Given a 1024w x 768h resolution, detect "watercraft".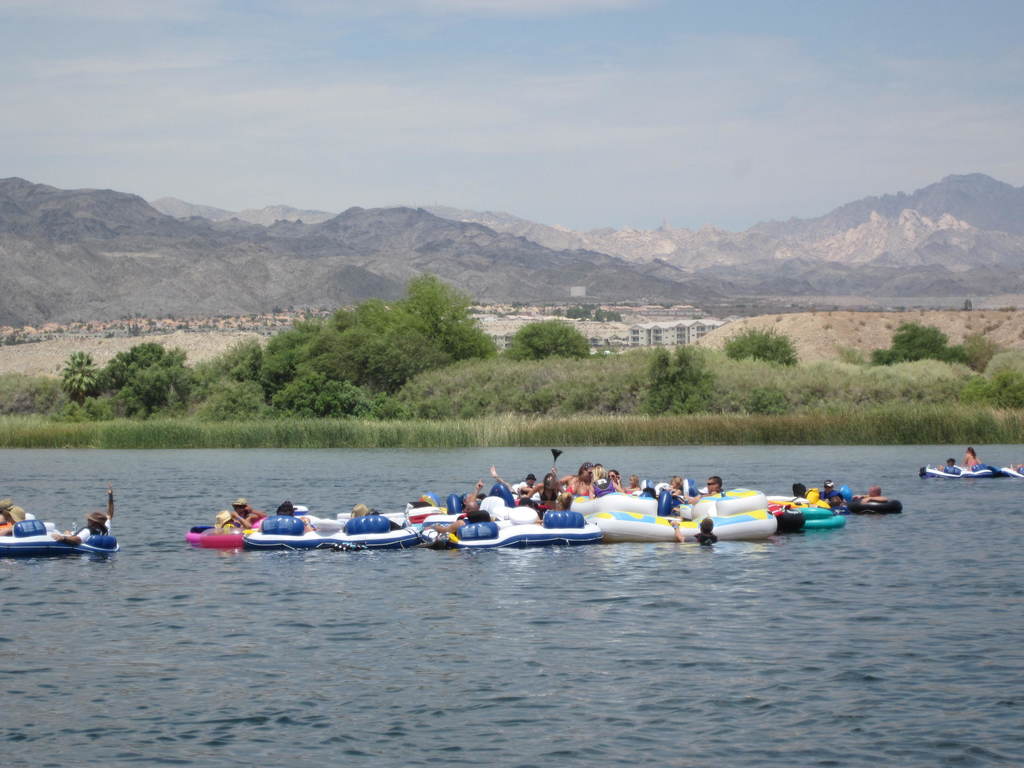
[left=921, top=465, right=1019, bottom=473].
